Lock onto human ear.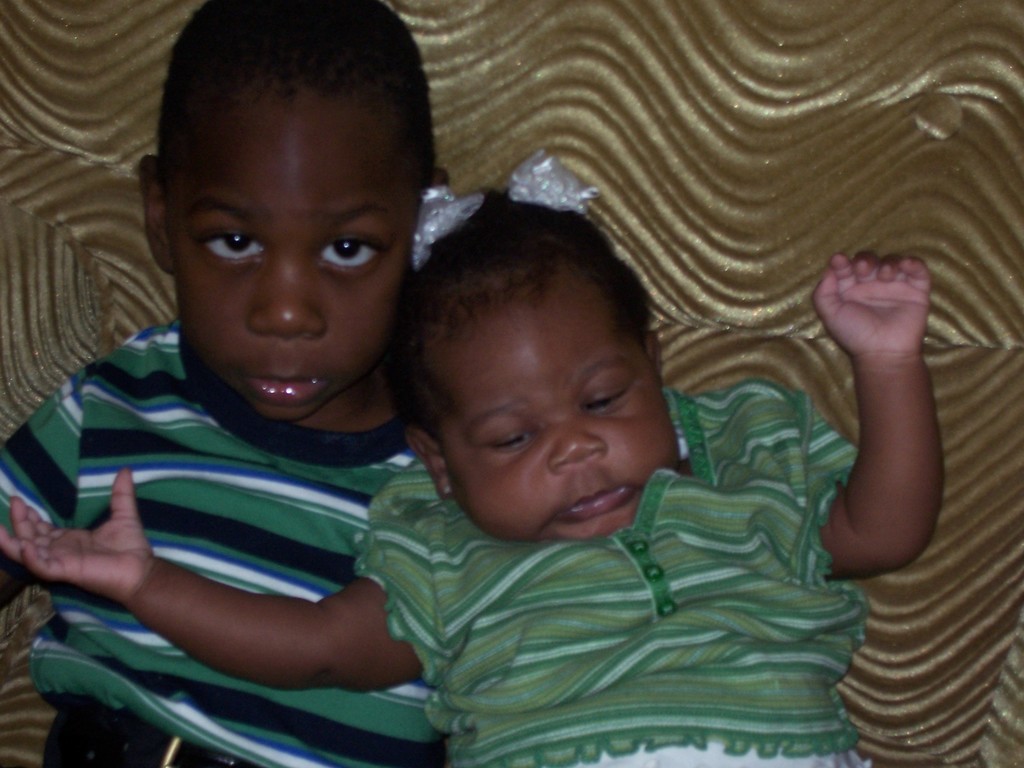
Locked: Rect(431, 165, 450, 188).
